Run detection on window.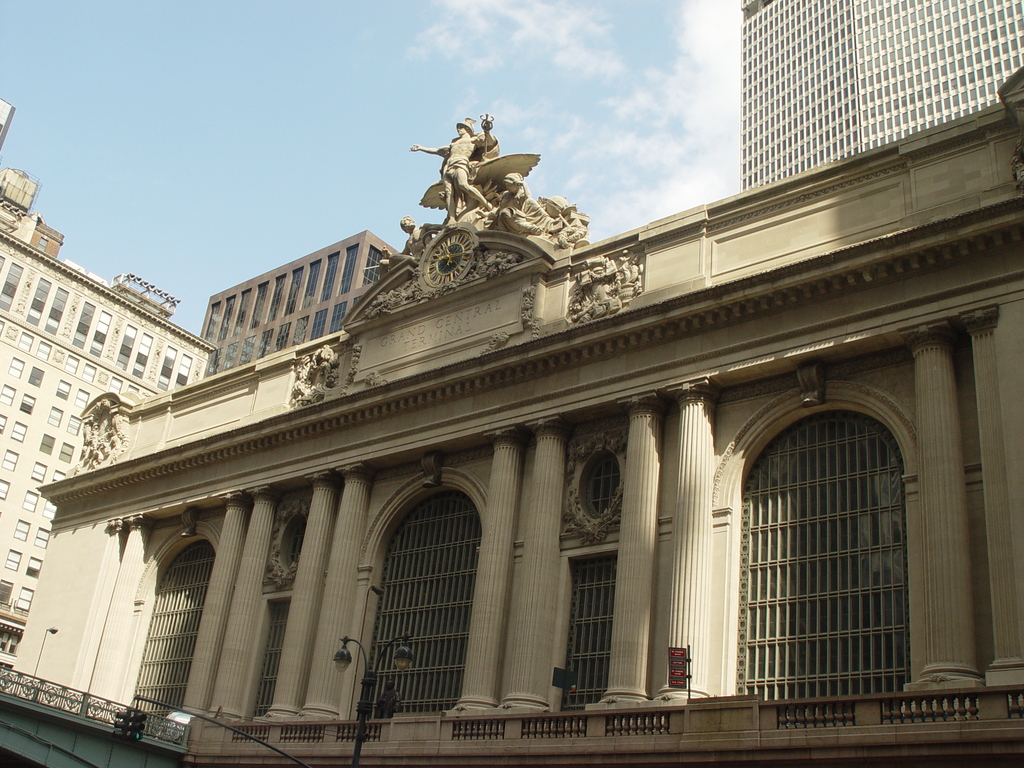
Result: x1=27 y1=365 x2=45 y2=389.
